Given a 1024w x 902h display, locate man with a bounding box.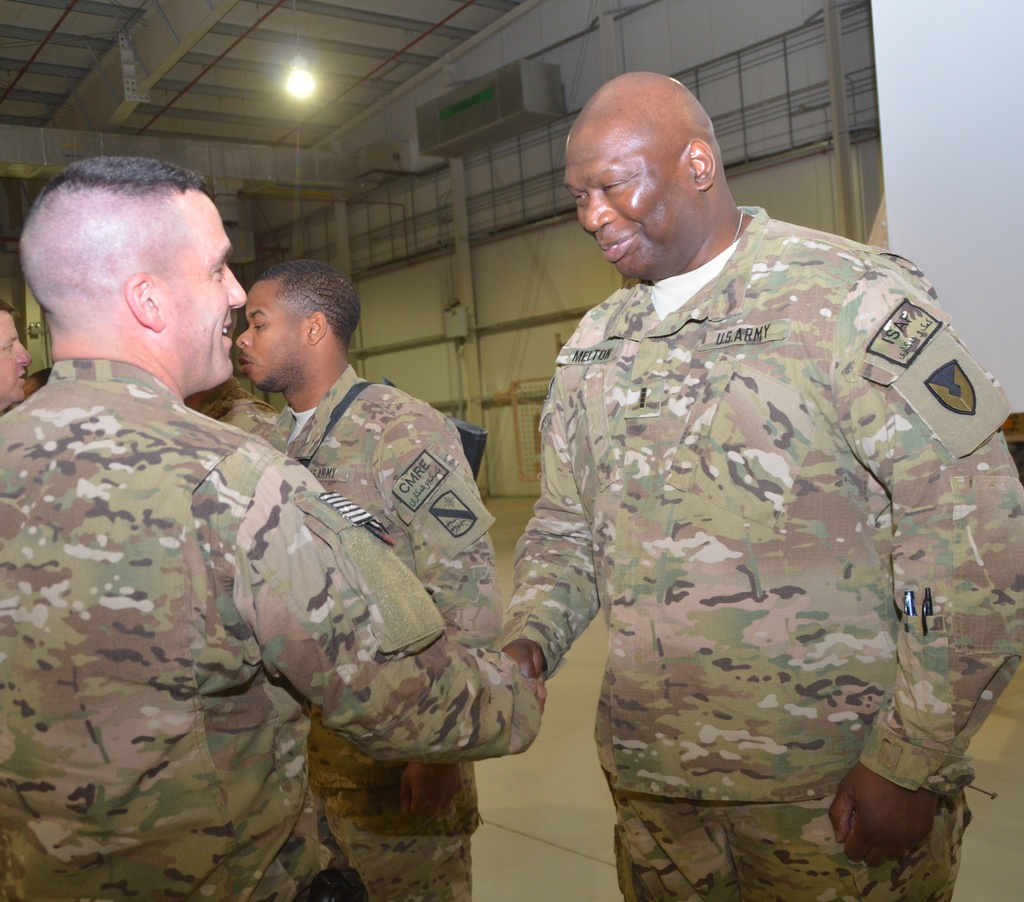
Located: <bbox>483, 70, 1023, 901</bbox>.
